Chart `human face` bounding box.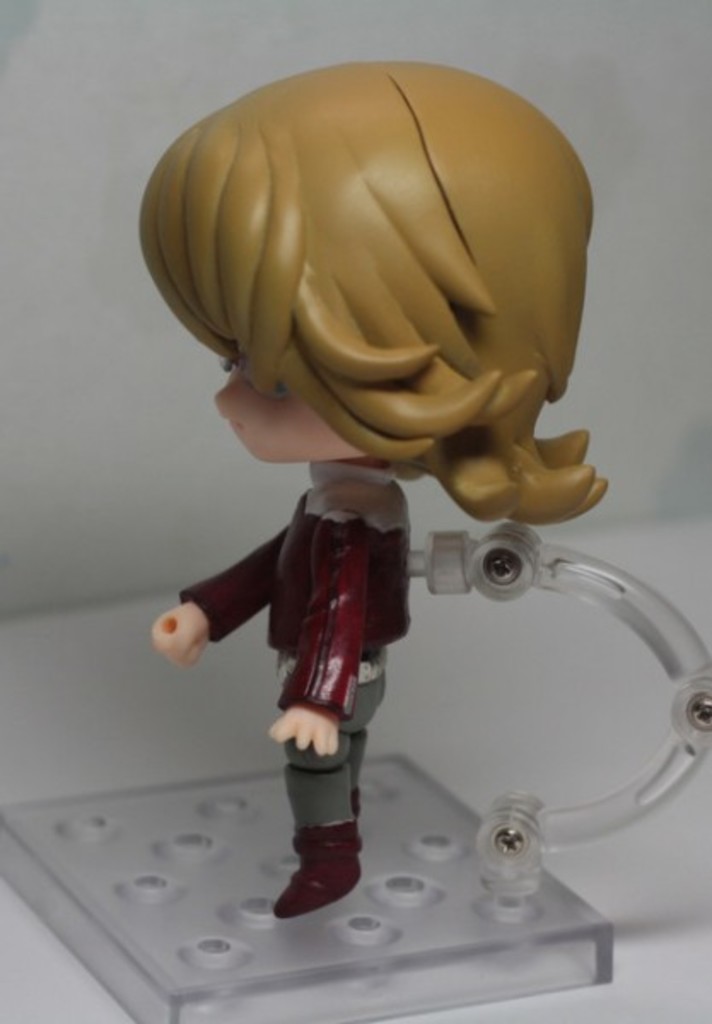
Charted: region(219, 352, 379, 466).
